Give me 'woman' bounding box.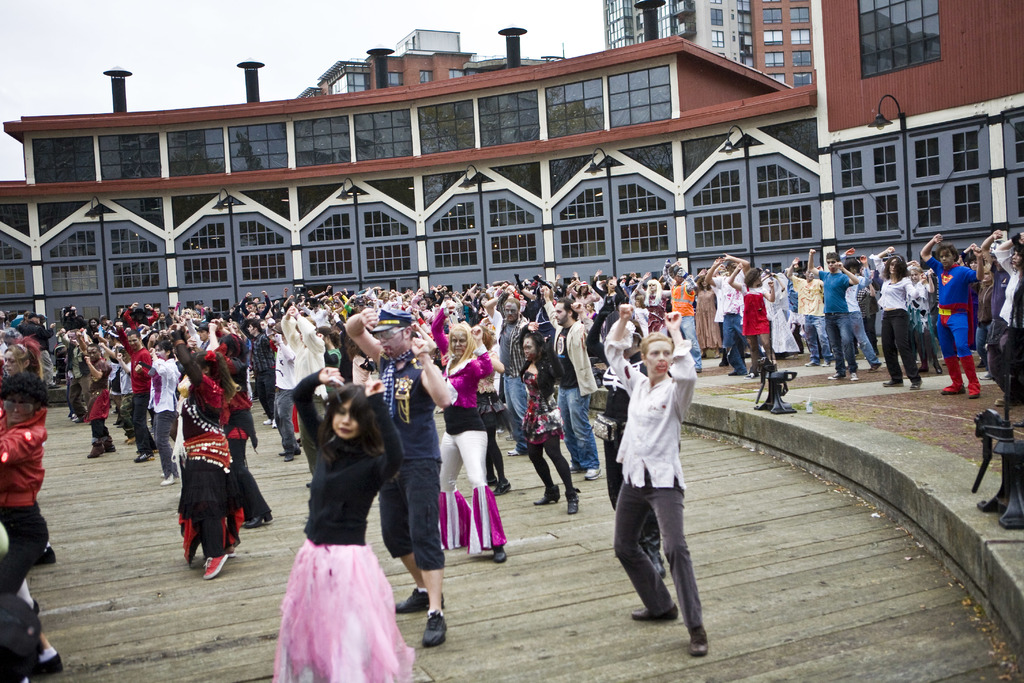
262, 362, 414, 673.
